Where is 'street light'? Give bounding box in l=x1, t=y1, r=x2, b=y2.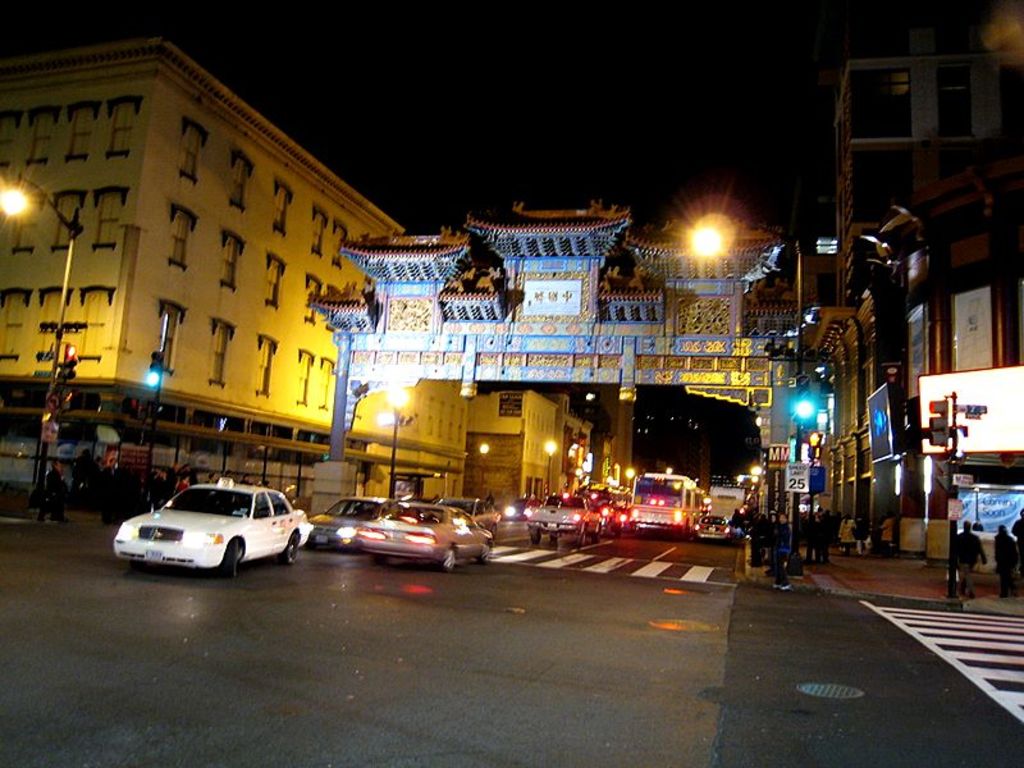
l=0, t=163, r=83, b=506.
